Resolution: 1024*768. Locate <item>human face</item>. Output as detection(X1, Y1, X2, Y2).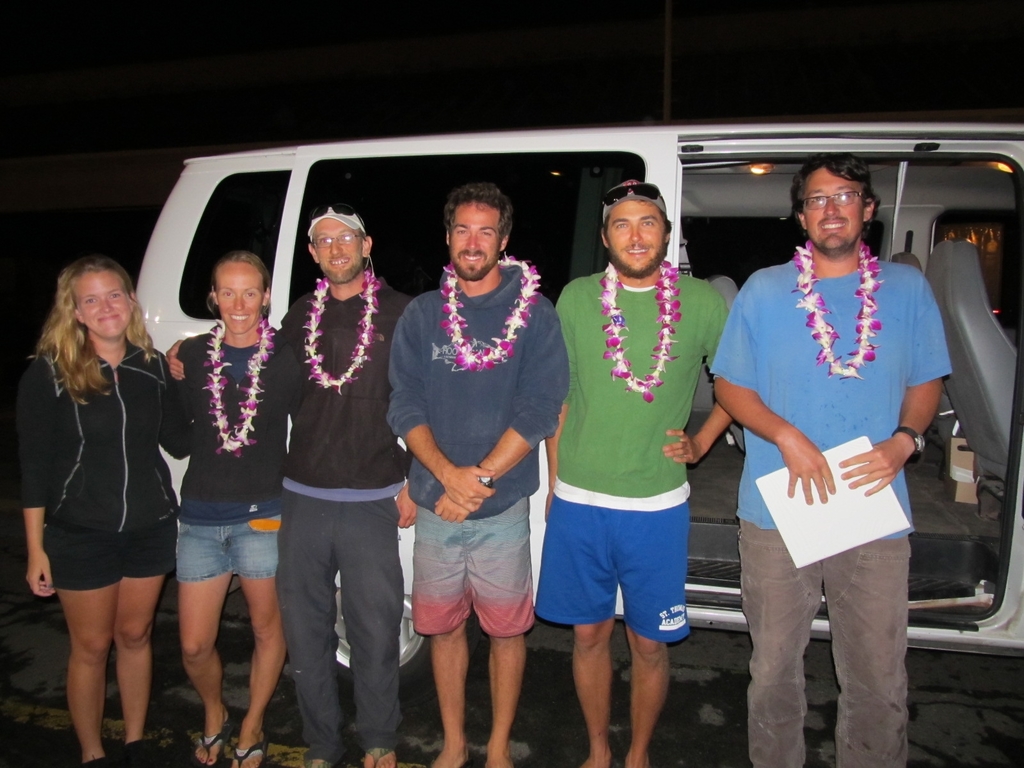
detection(314, 219, 365, 284).
